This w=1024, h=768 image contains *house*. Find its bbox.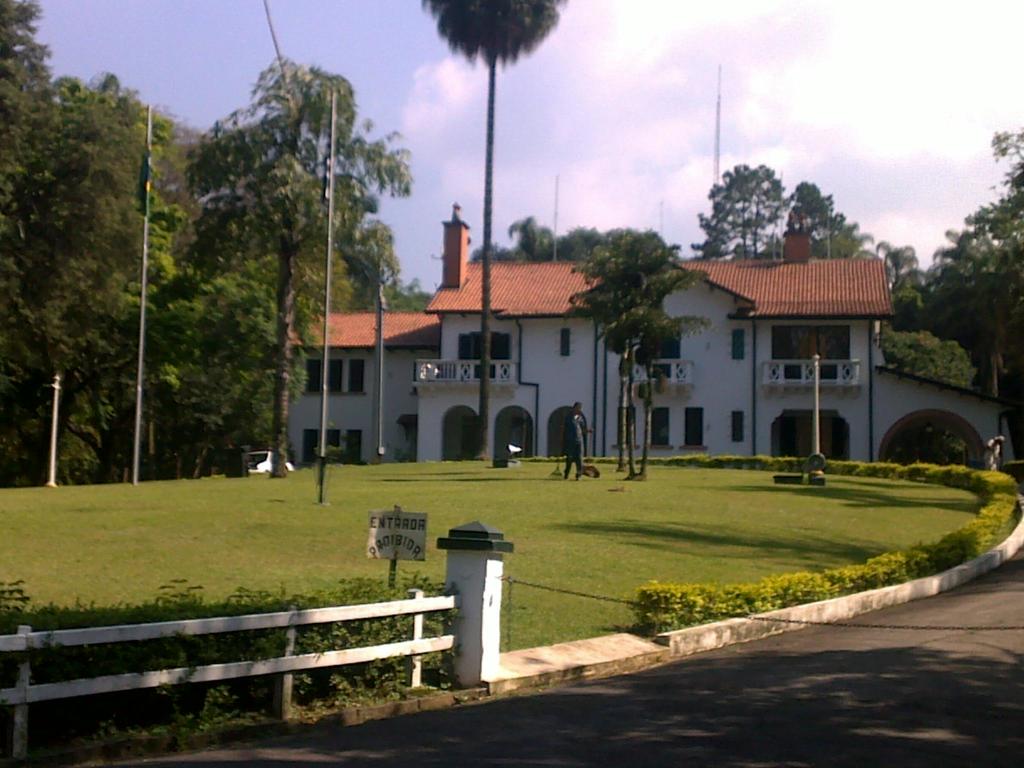
308,220,838,468.
